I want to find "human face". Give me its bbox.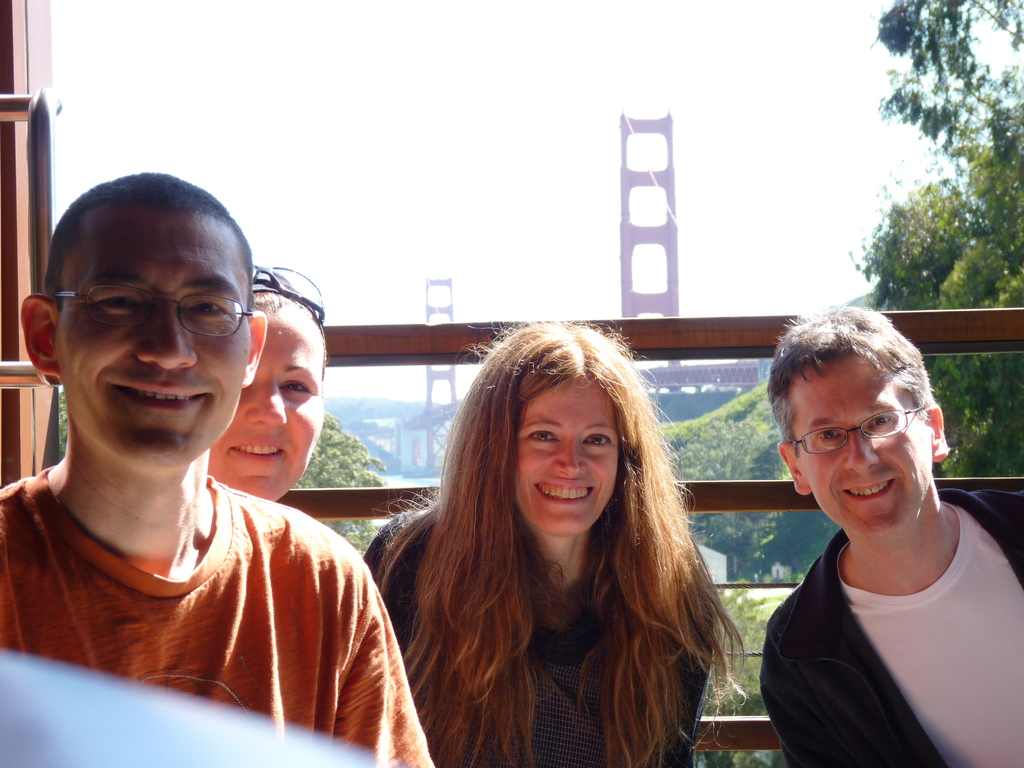
Rect(795, 352, 934, 534).
